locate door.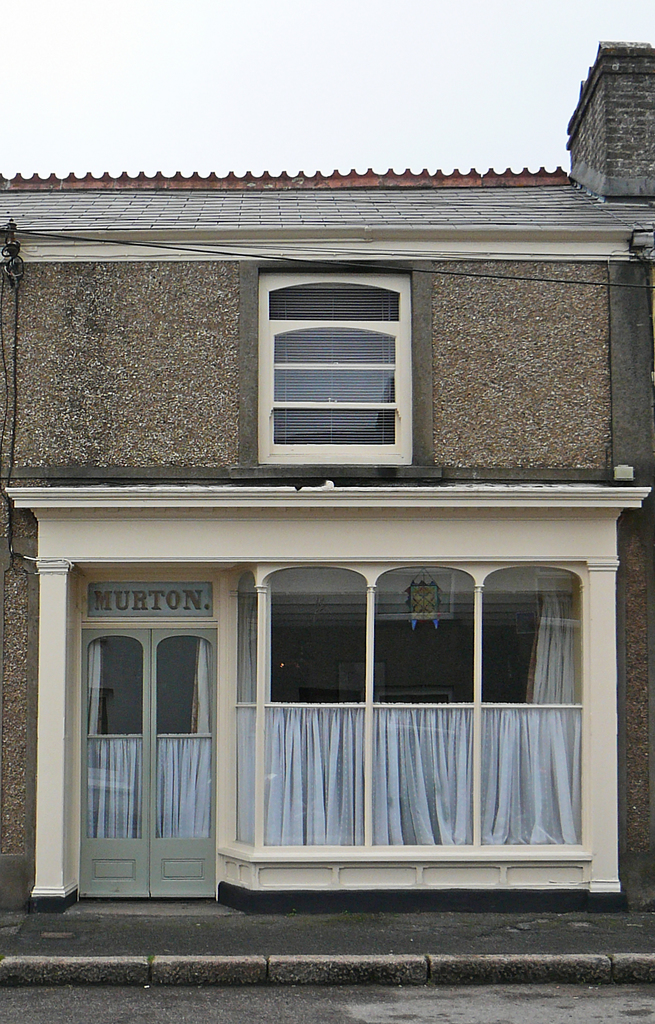
Bounding box: (x1=64, y1=556, x2=236, y2=915).
